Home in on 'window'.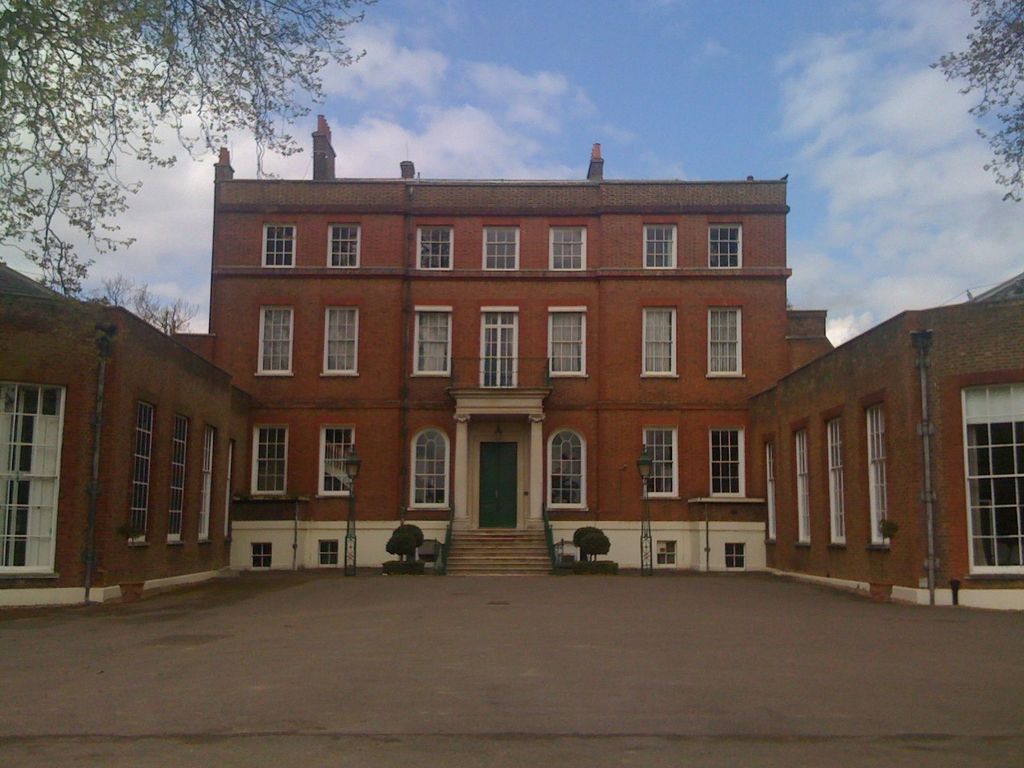
Homed in at select_region(546, 304, 588, 378).
